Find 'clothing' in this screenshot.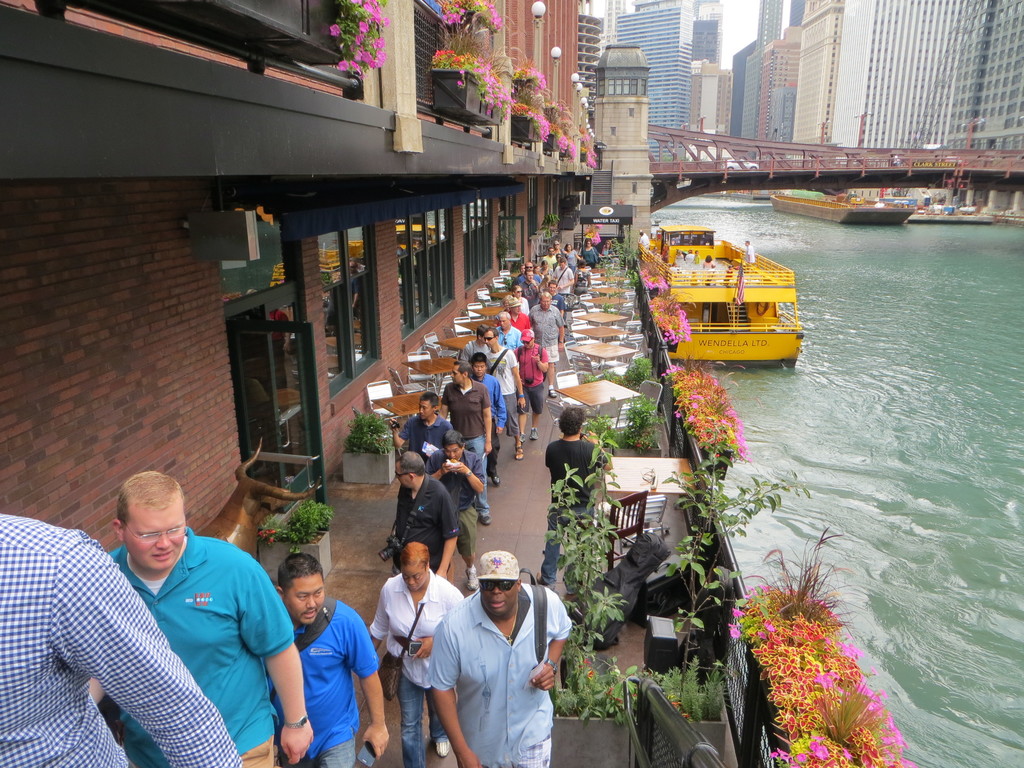
The bounding box for 'clothing' is 26, 508, 285, 764.
